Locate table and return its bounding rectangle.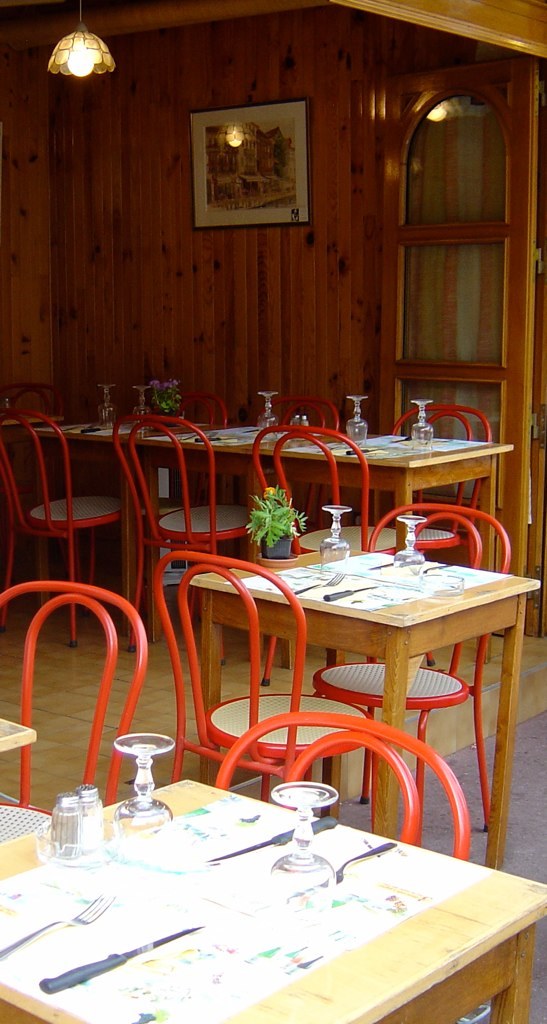
(3, 392, 518, 547).
